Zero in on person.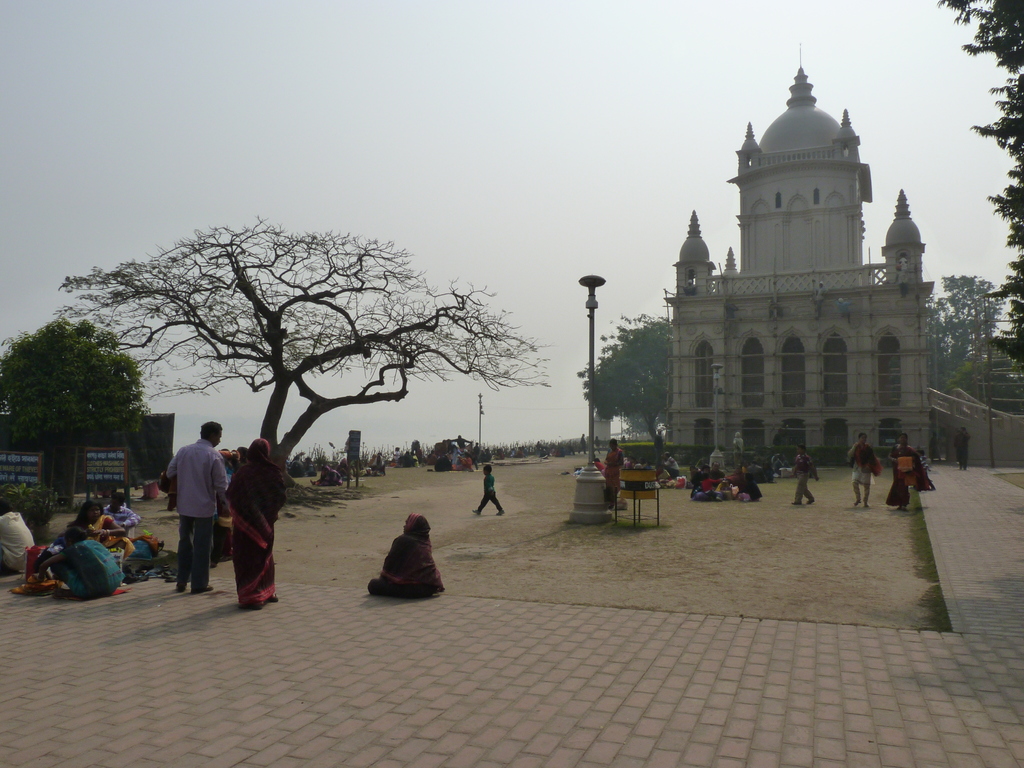
Zeroed in: (left=472, top=466, right=506, bottom=516).
